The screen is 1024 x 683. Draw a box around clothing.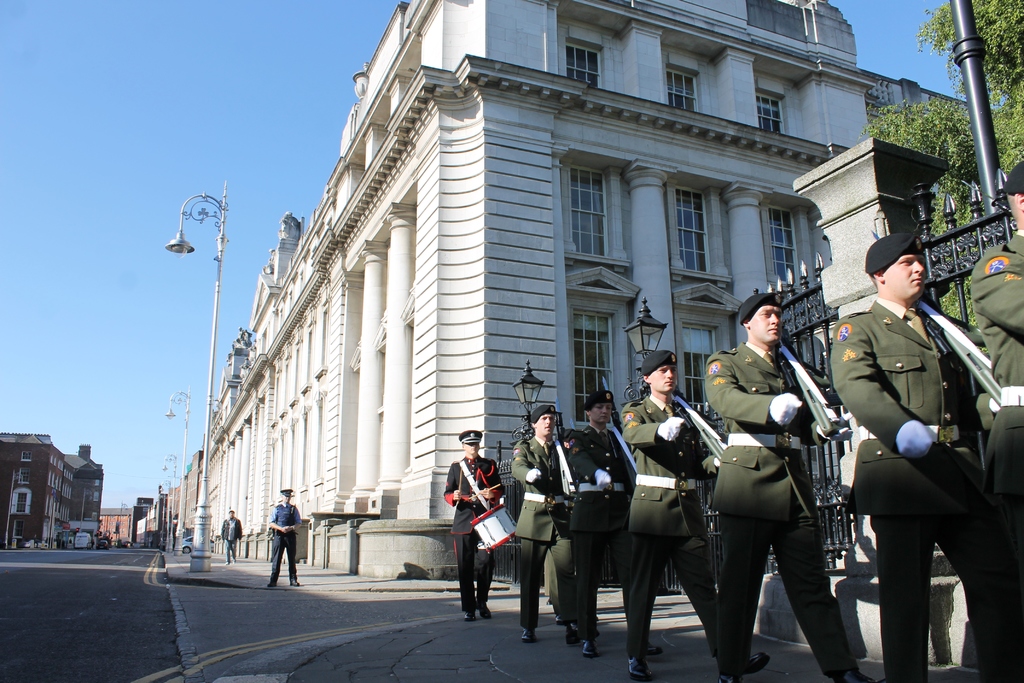
967/160/1023/682.
